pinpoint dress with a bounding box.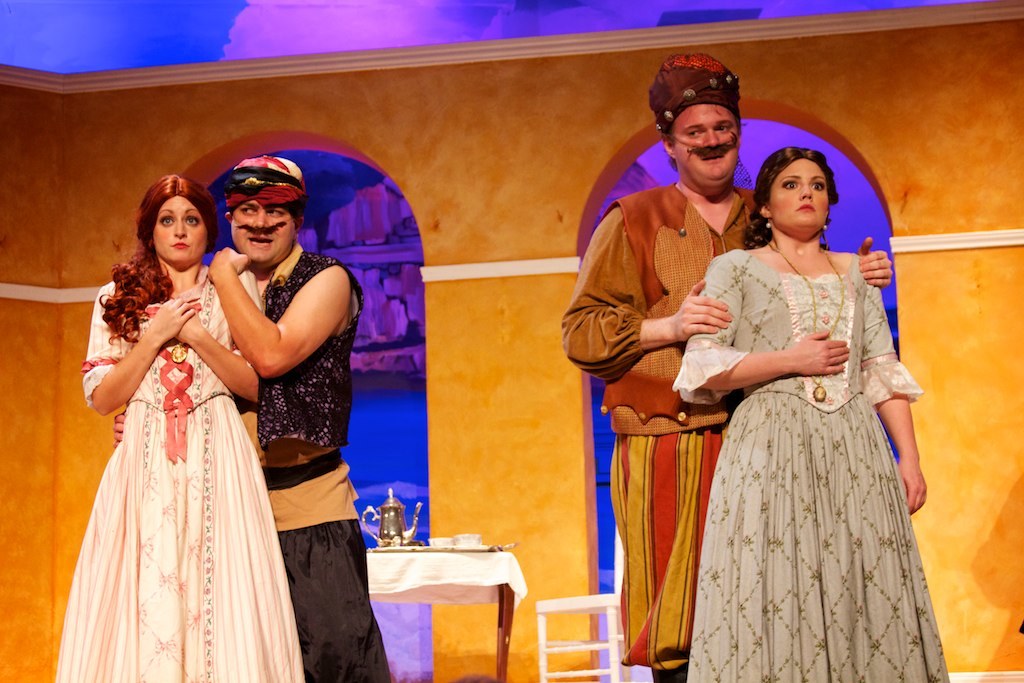
(left=63, top=261, right=296, bottom=682).
